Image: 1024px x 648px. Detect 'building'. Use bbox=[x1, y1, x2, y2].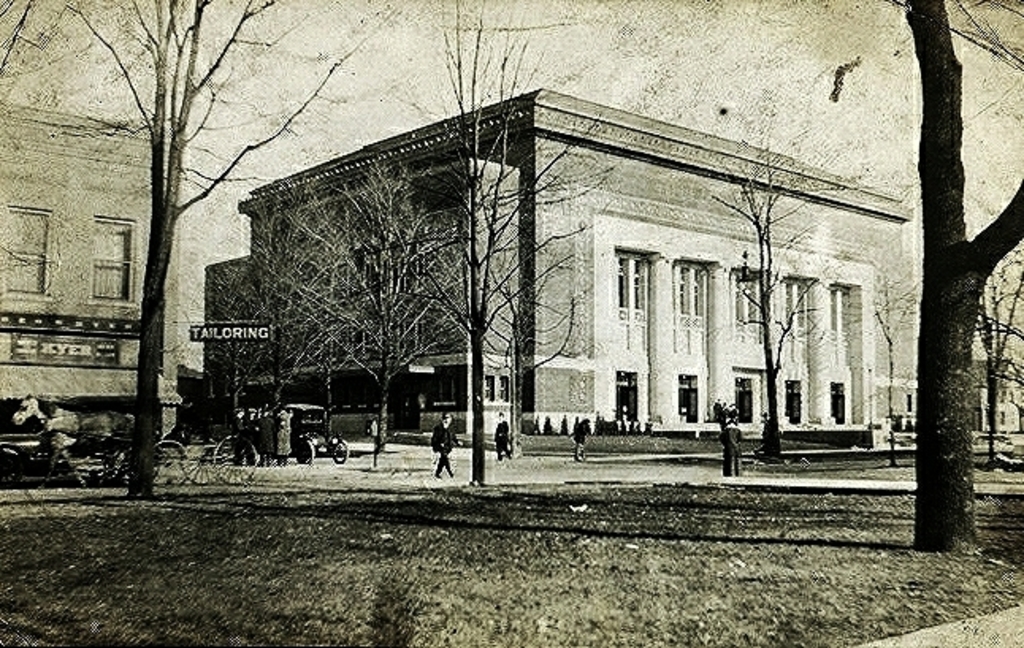
bbox=[0, 98, 182, 442].
